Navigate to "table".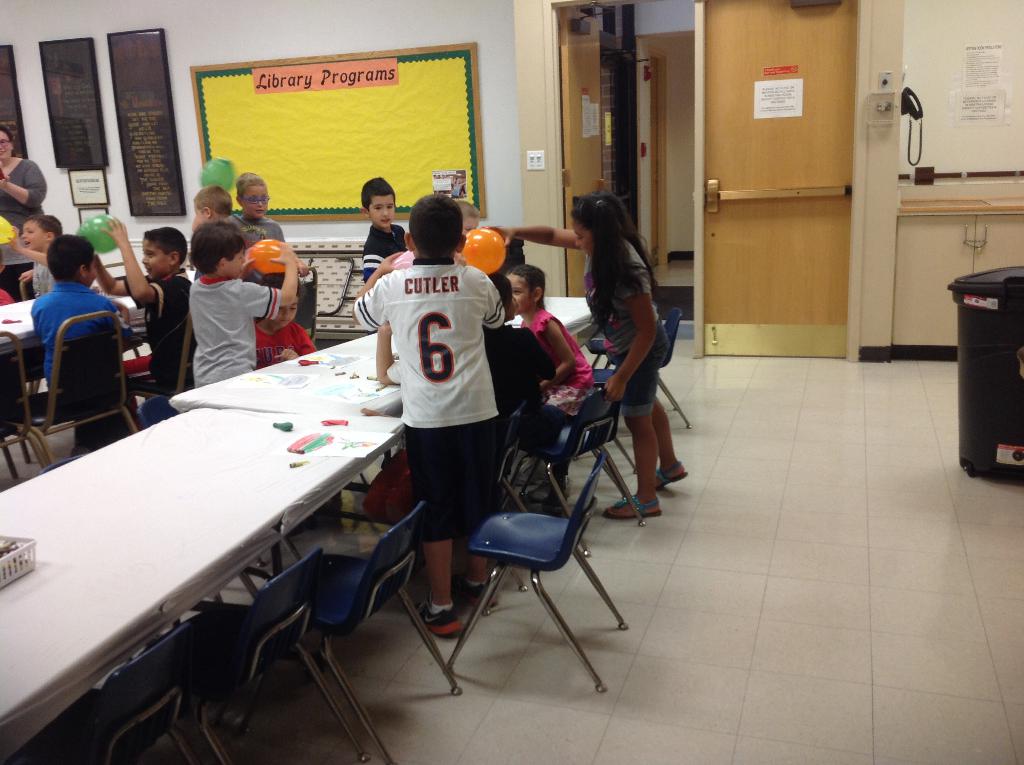
Navigation target: <bbox>0, 270, 196, 434</bbox>.
